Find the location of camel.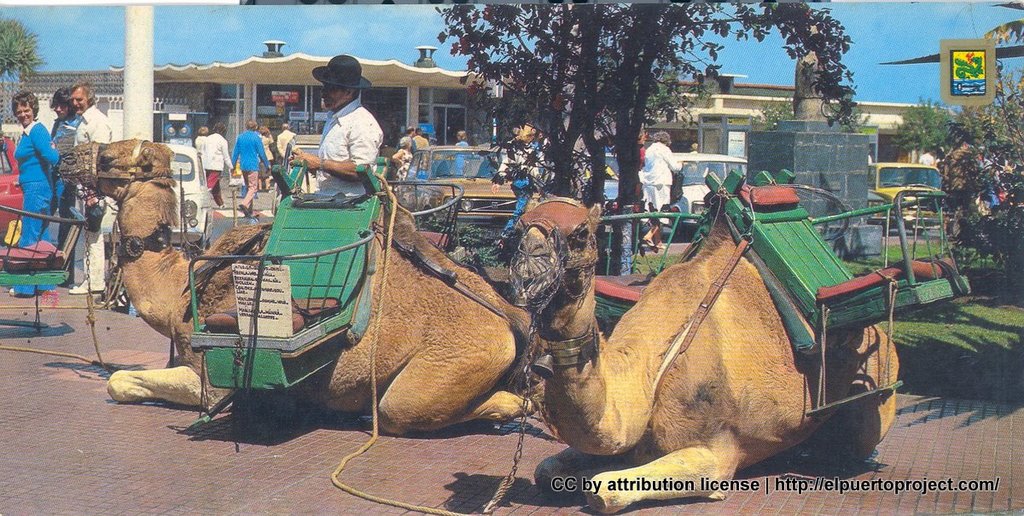
Location: region(504, 188, 905, 515).
